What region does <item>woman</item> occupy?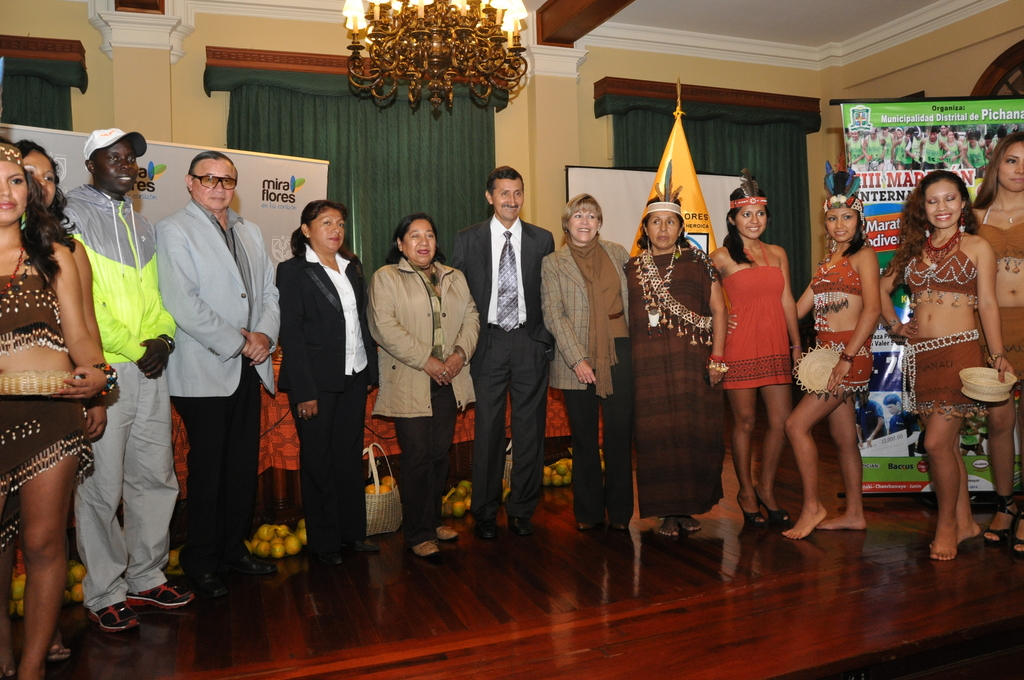
box=[621, 177, 726, 538].
